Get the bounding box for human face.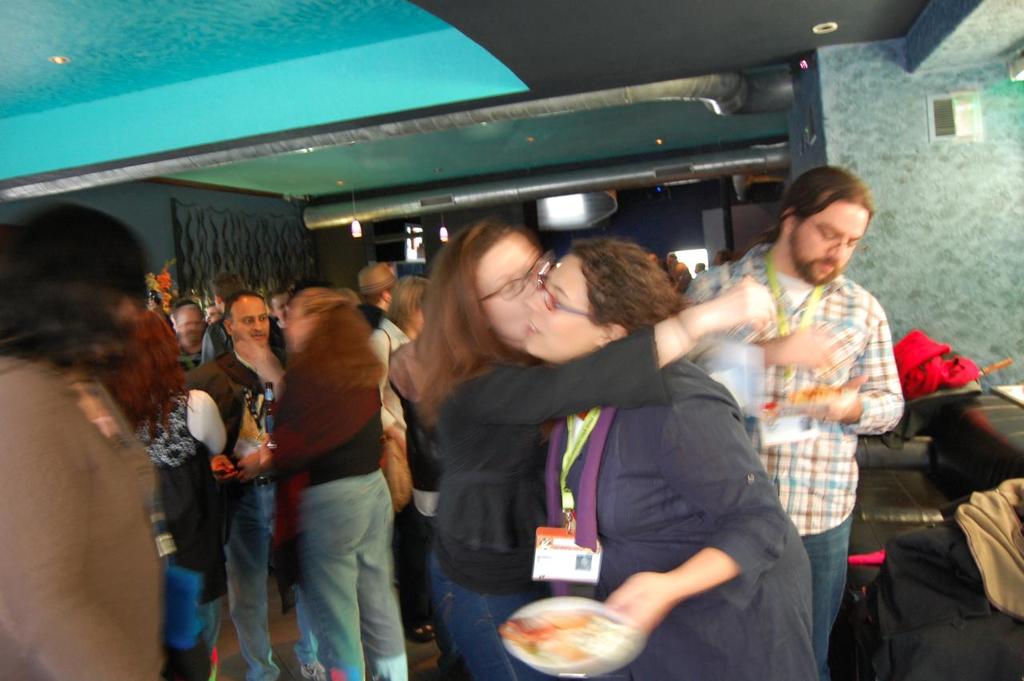
box=[790, 203, 870, 284].
